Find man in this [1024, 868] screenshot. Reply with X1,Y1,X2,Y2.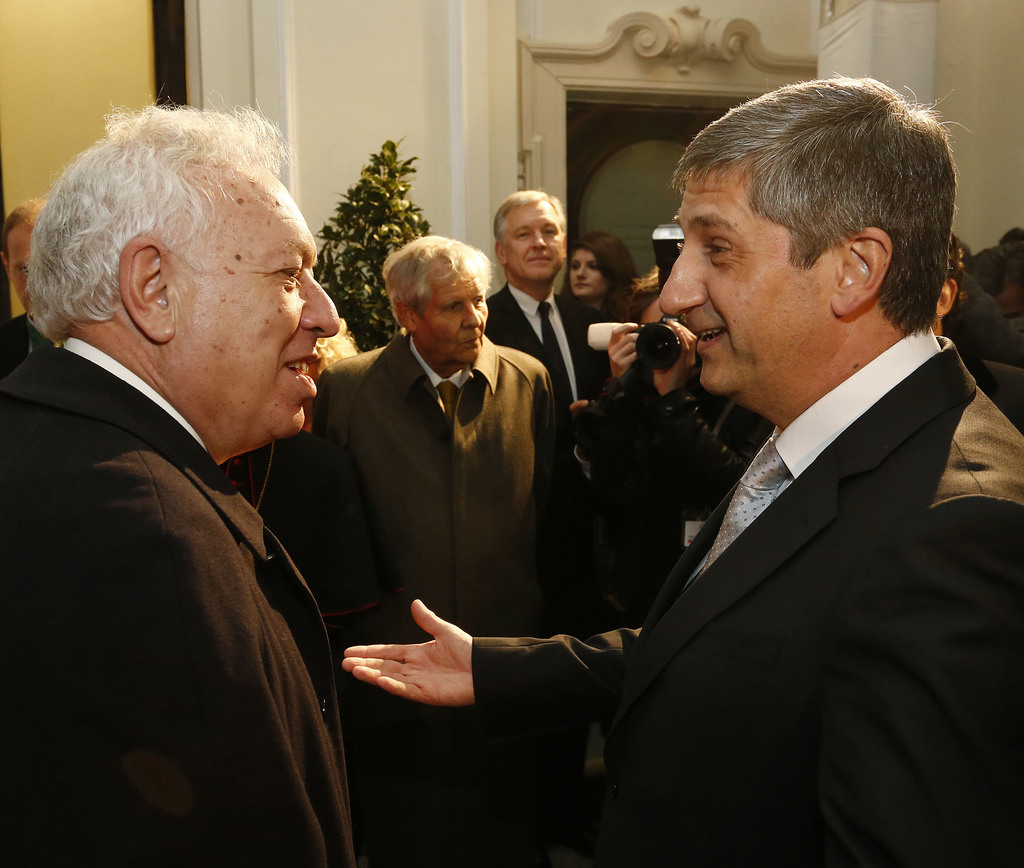
342,73,1023,867.
